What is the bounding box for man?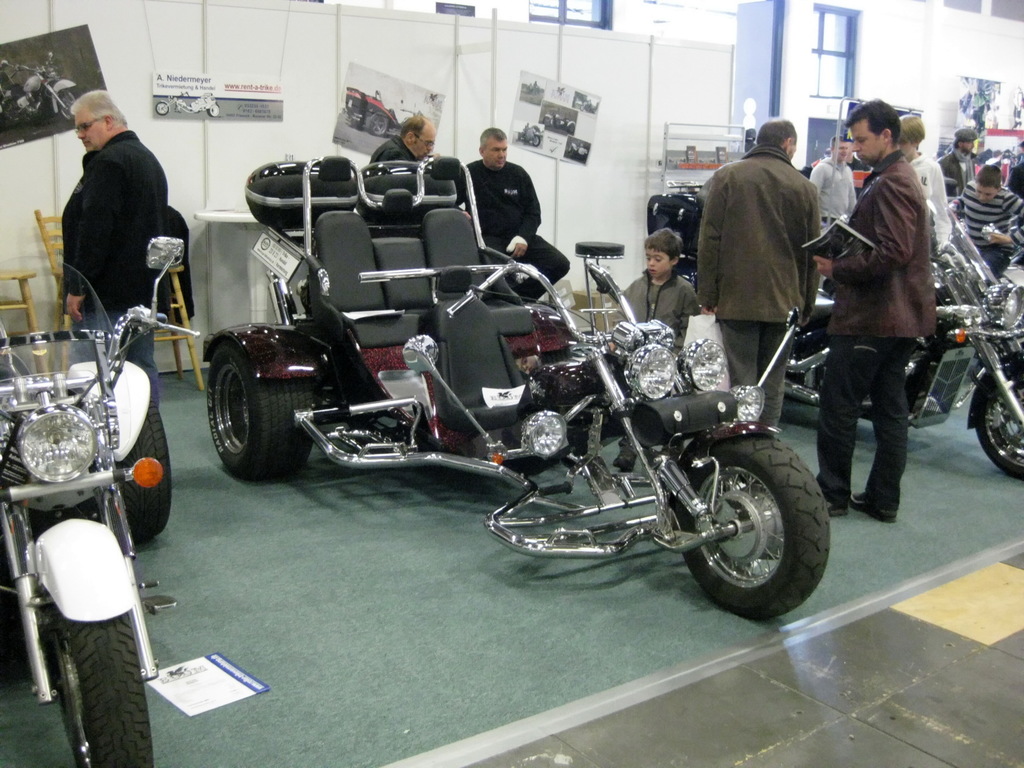
box=[957, 166, 1023, 283].
